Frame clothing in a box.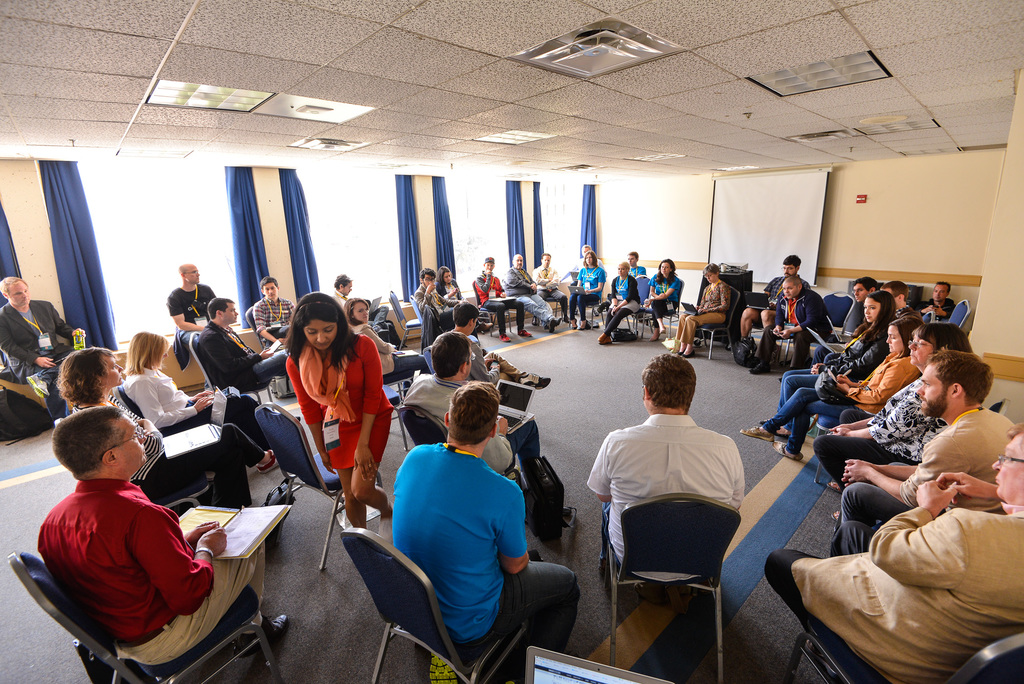
(568, 249, 603, 329).
